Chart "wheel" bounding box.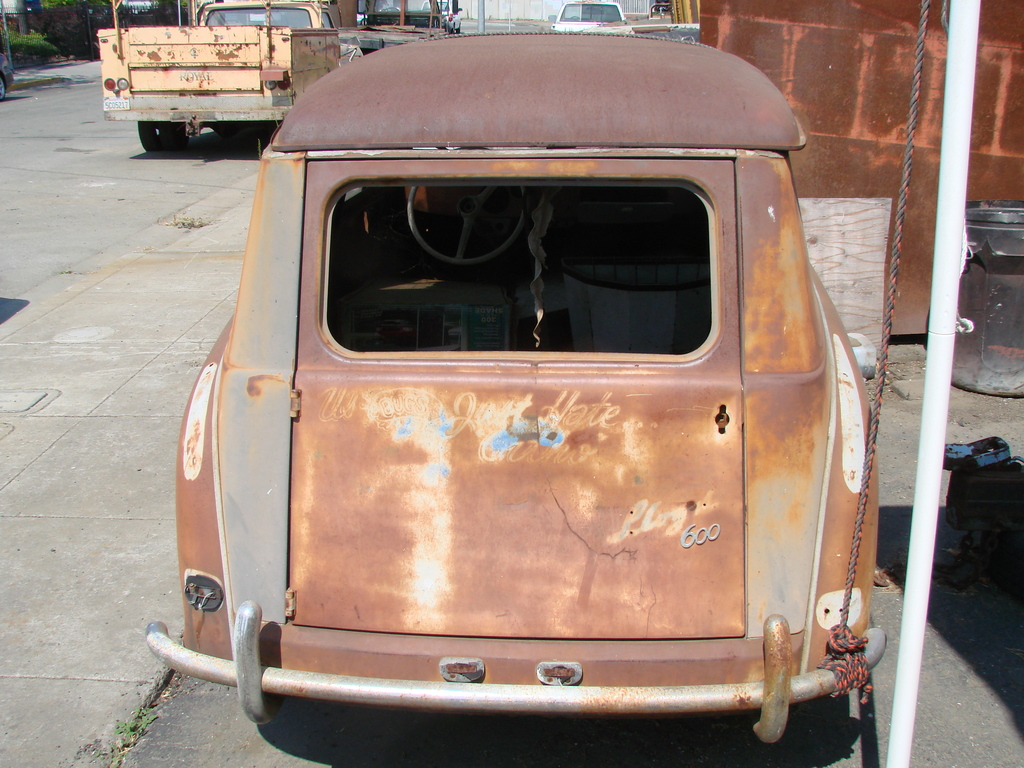
Charted: bbox(408, 186, 525, 263).
